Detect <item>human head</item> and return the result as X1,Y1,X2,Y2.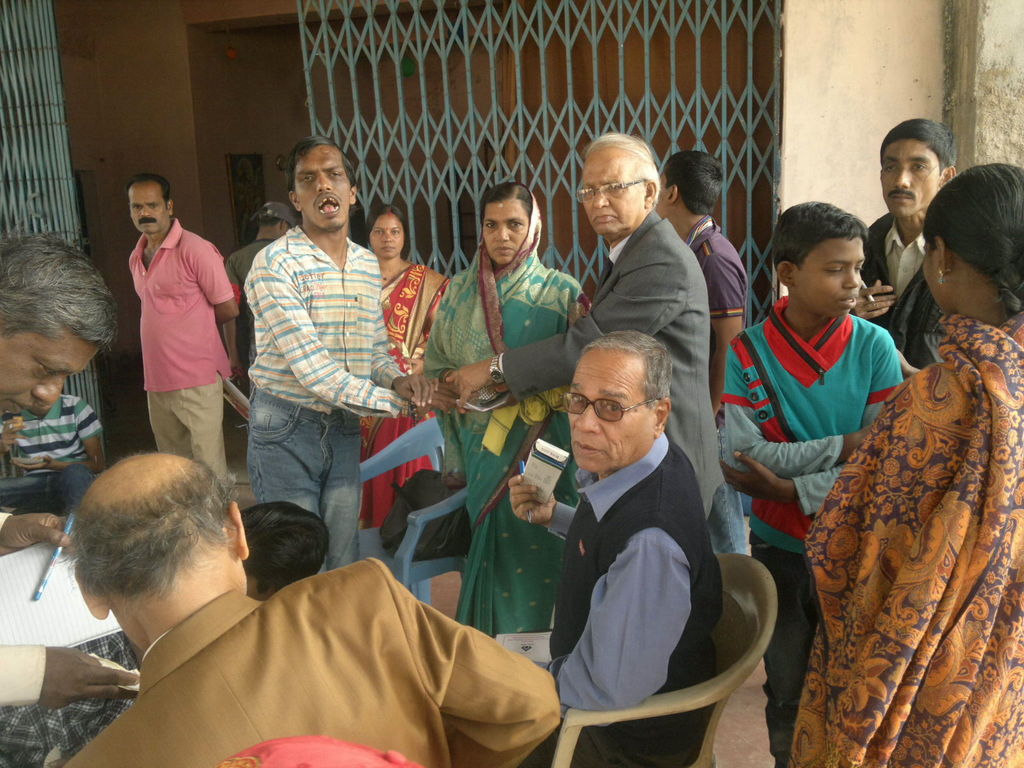
237,500,332,604.
